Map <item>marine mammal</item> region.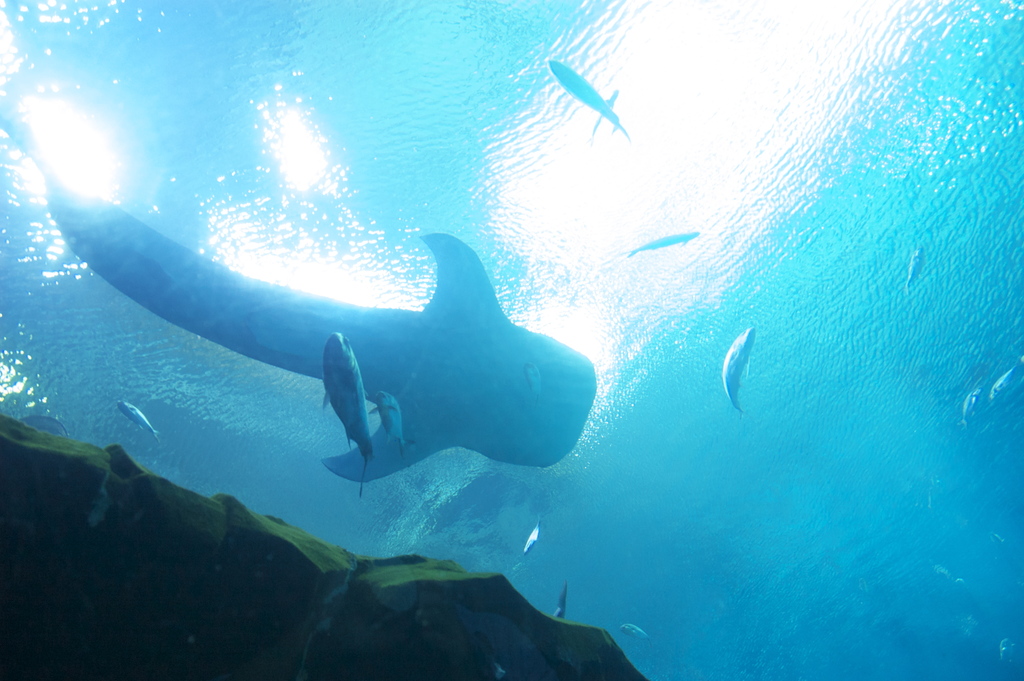
Mapped to Rect(553, 578, 566, 621).
